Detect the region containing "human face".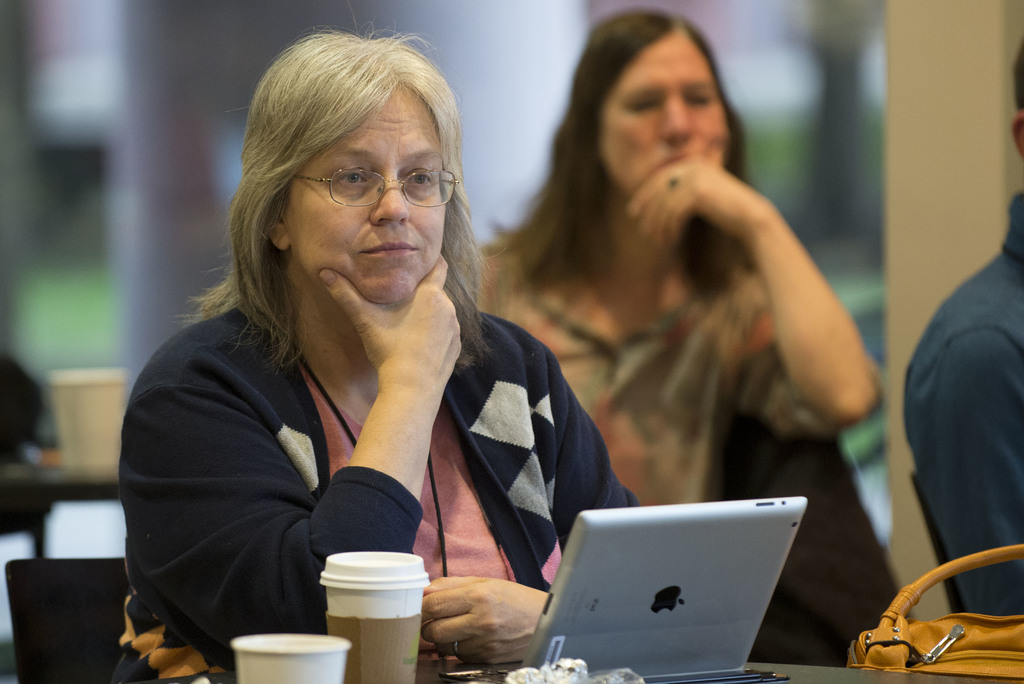
598, 34, 728, 195.
